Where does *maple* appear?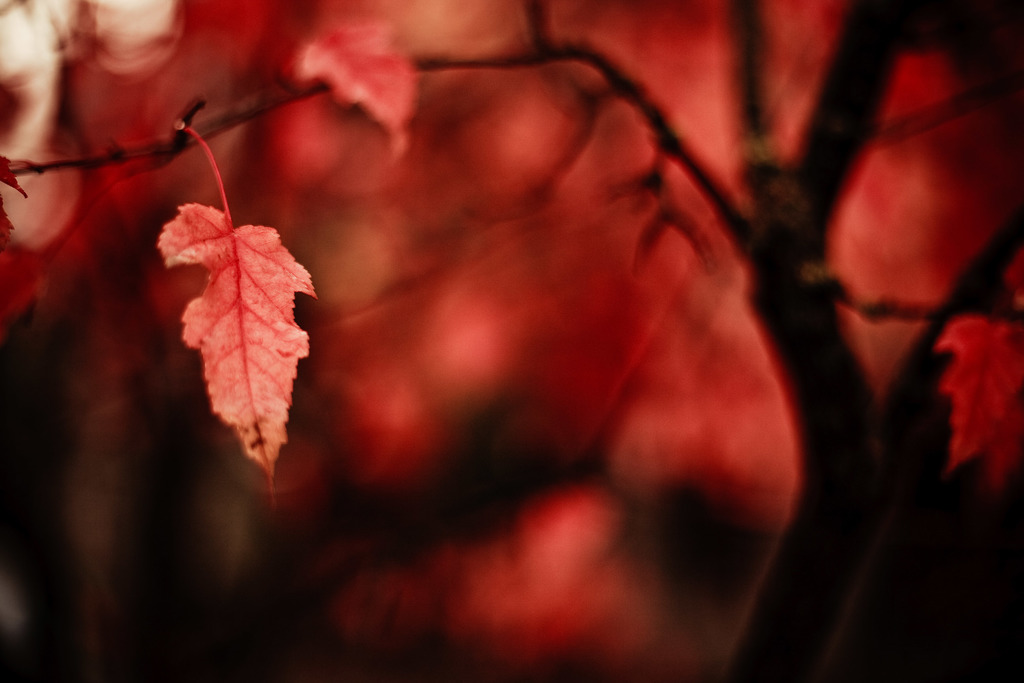
Appears at Rect(156, 125, 315, 508).
